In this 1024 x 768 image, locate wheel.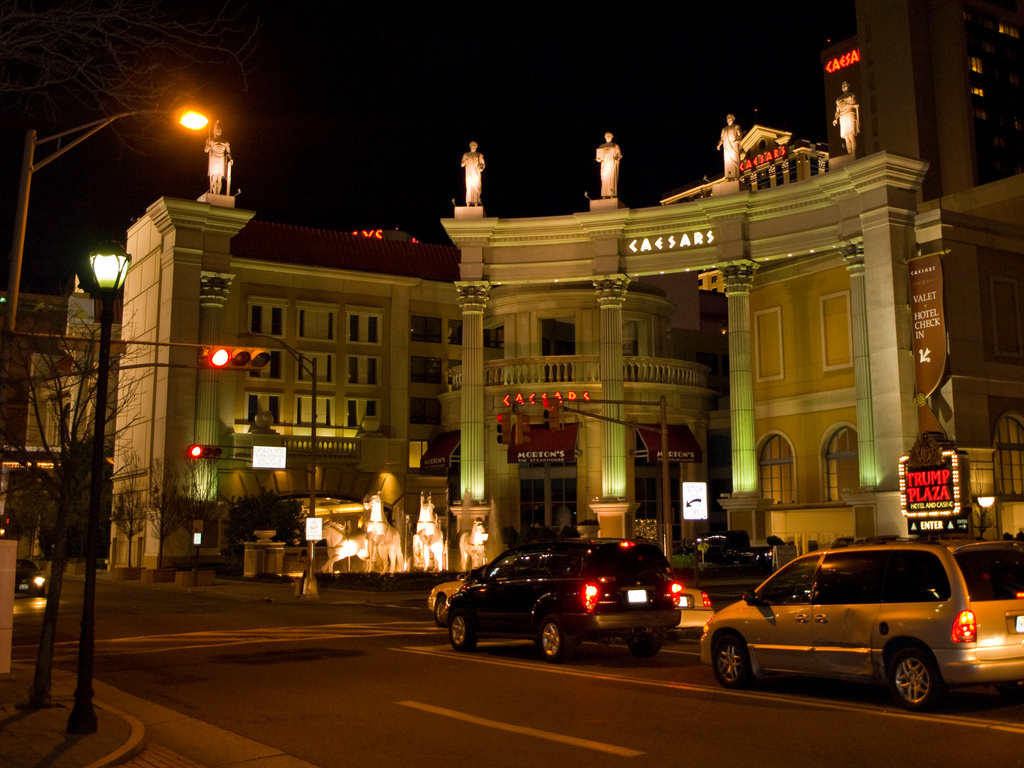
Bounding box: [left=540, top=616, right=572, bottom=662].
